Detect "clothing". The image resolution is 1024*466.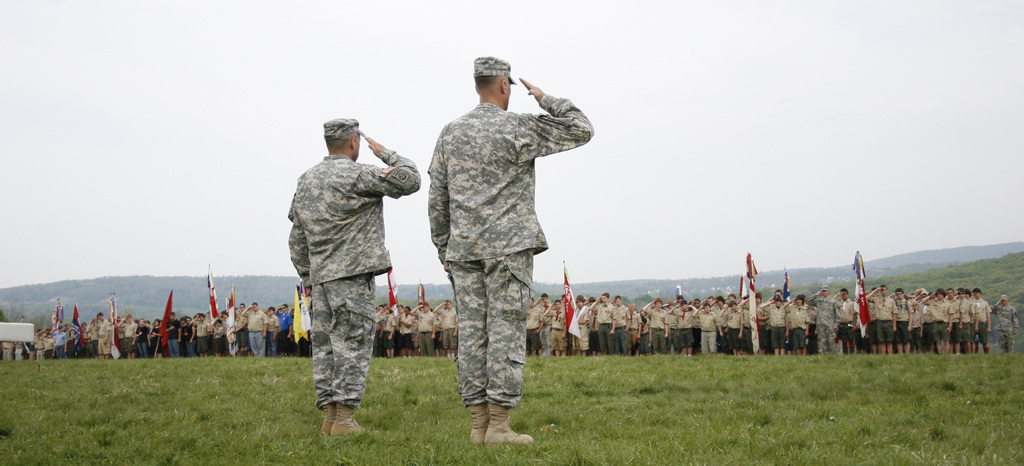
897/321/909/342.
